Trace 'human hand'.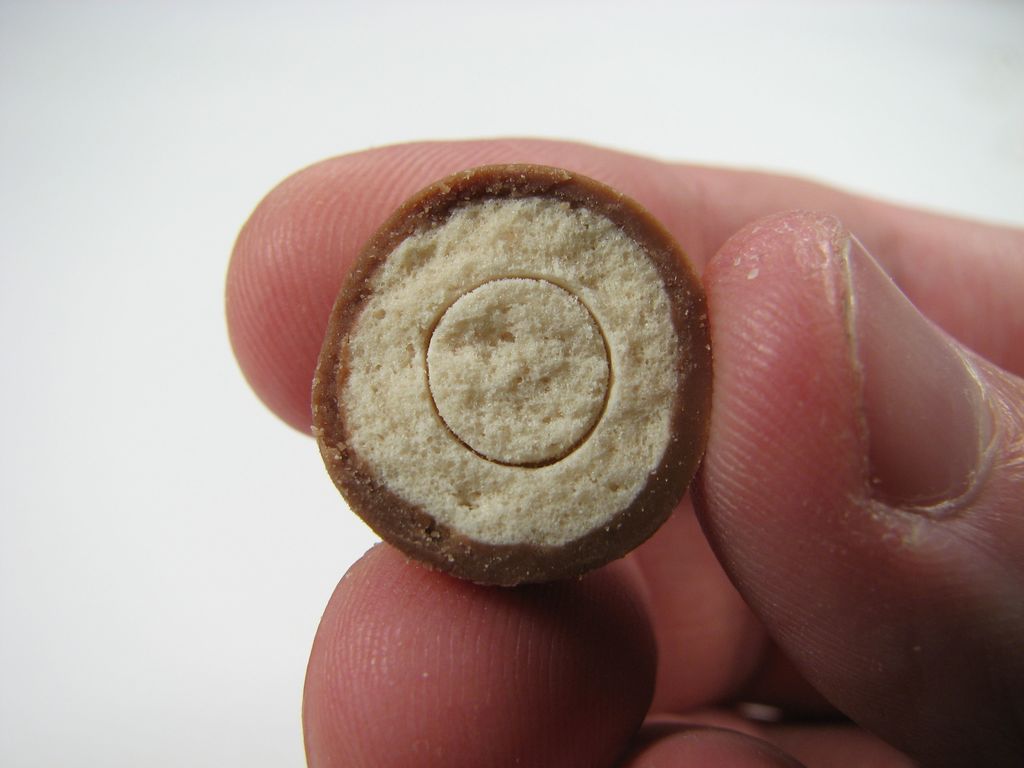
Traced to [221,134,1023,767].
